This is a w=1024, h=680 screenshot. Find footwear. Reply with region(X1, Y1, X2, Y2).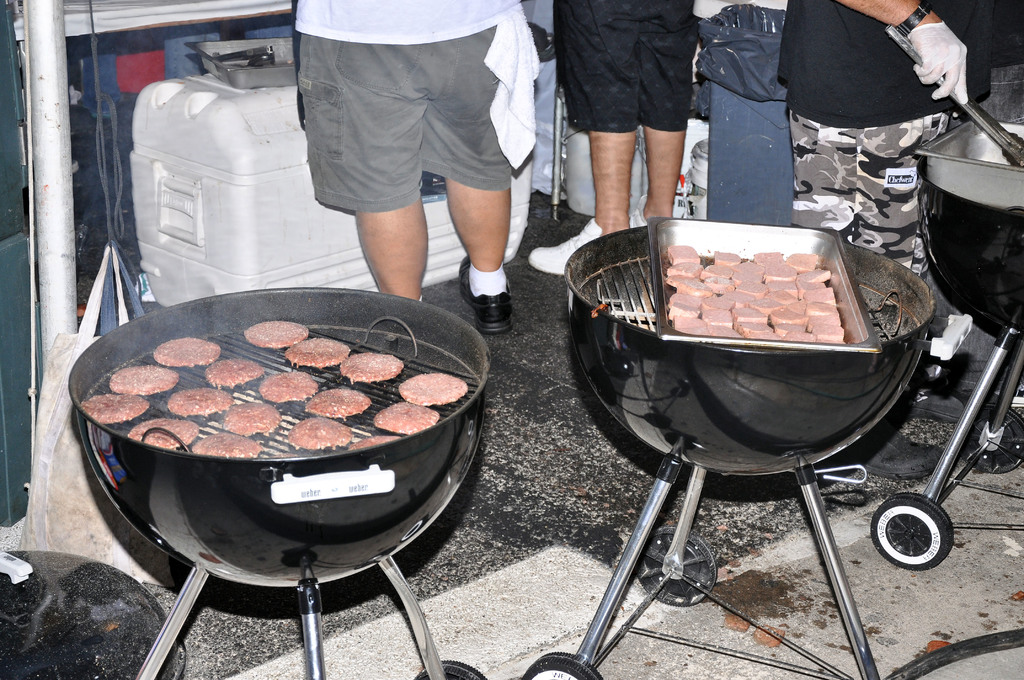
region(834, 412, 947, 486).
